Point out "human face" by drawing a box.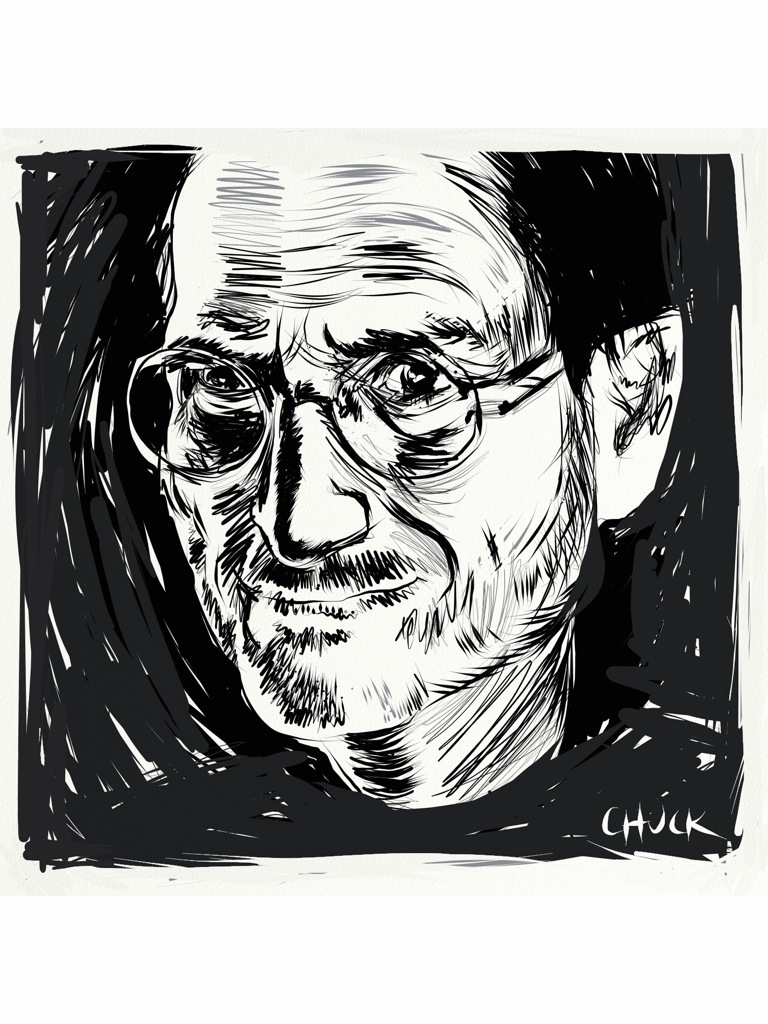
(161, 131, 585, 735).
